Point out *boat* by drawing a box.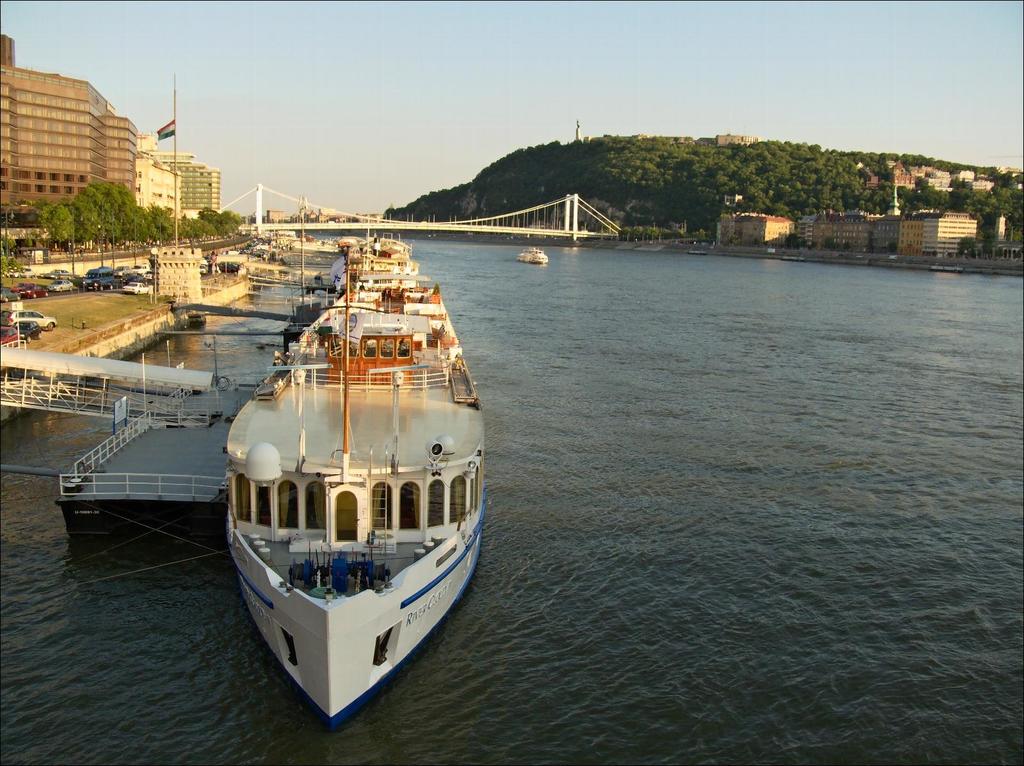
locate(205, 195, 498, 733).
